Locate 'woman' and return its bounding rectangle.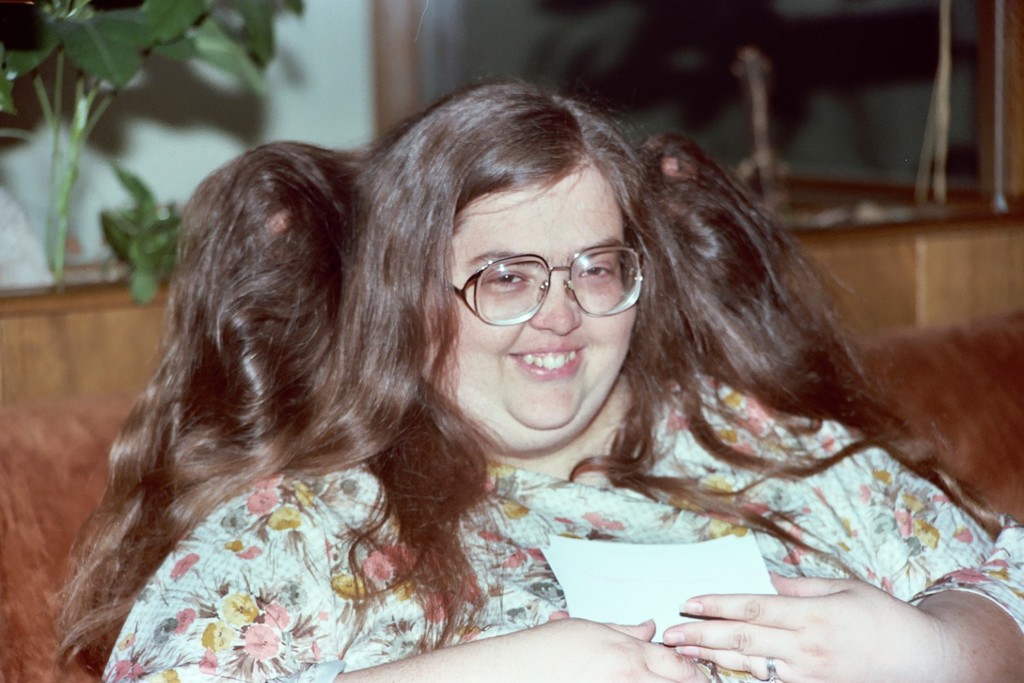
x1=32 y1=79 x2=1019 y2=682.
